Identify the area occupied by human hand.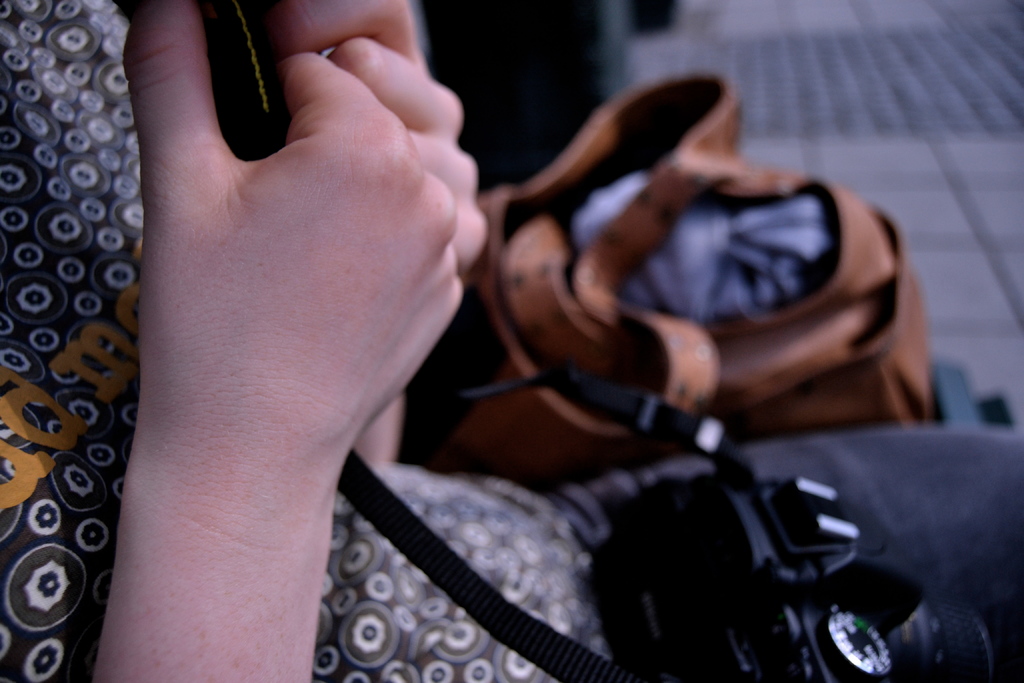
Area: x1=264, y1=0, x2=493, y2=270.
